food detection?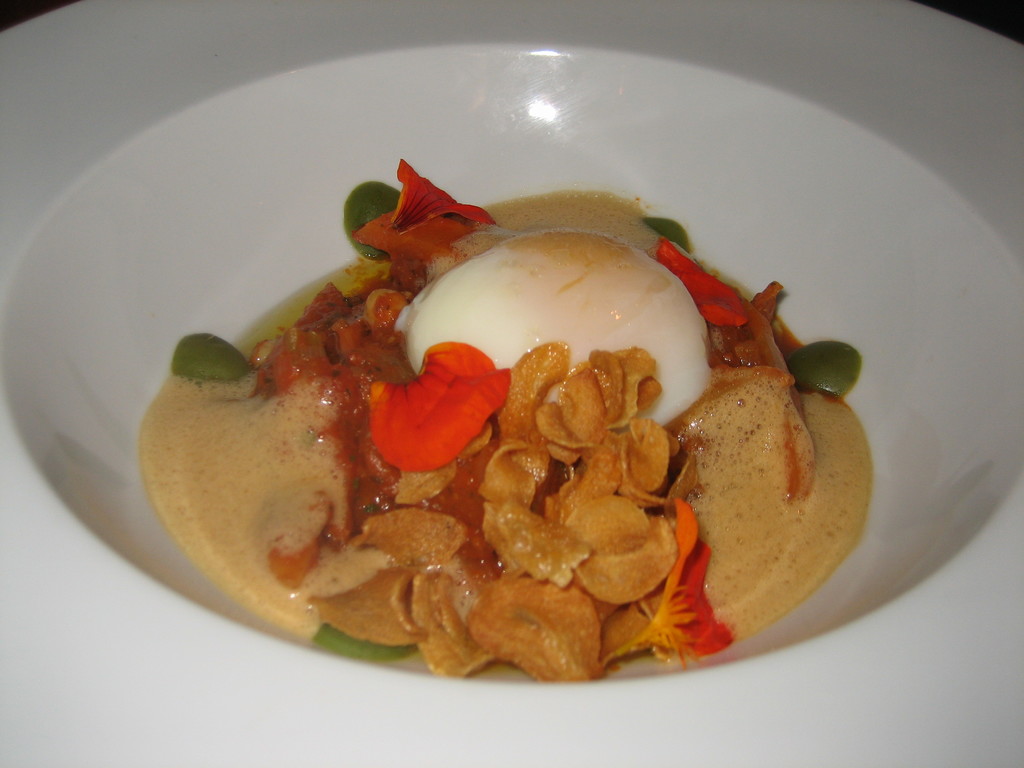
(left=159, top=159, right=846, bottom=672)
